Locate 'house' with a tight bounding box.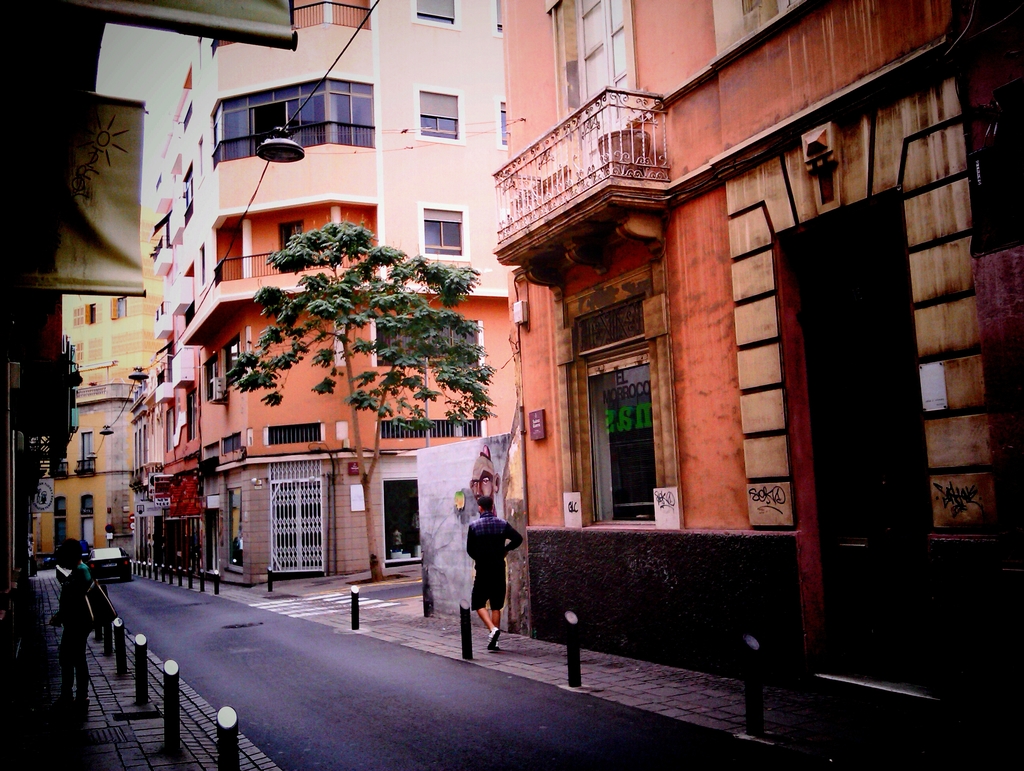
[x1=495, y1=1, x2=746, y2=608].
